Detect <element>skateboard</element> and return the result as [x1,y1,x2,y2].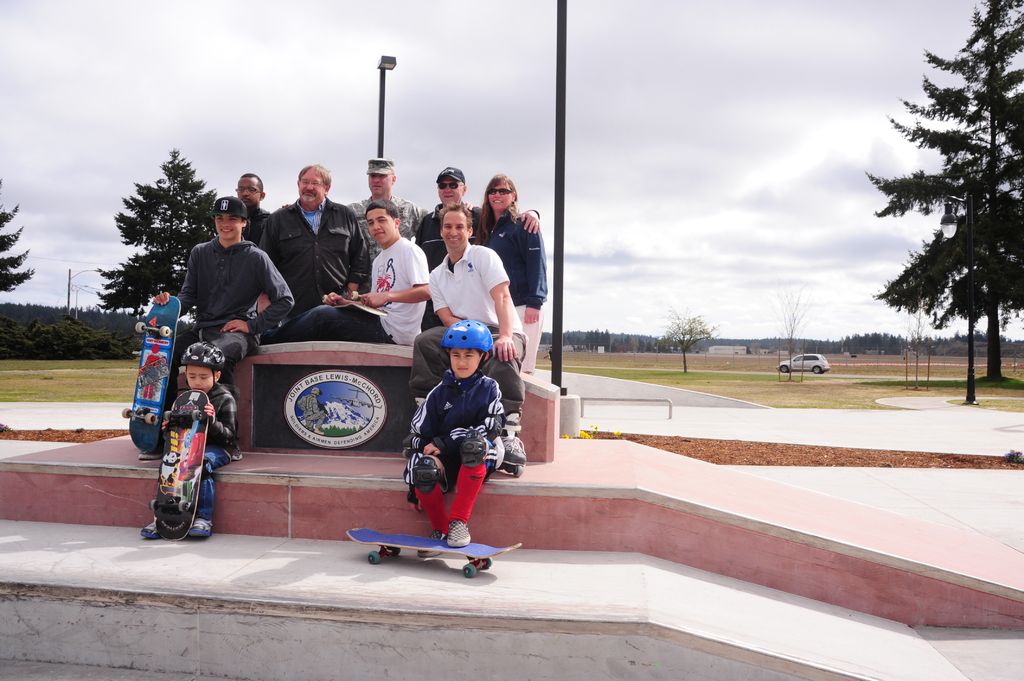
[118,291,180,453].
